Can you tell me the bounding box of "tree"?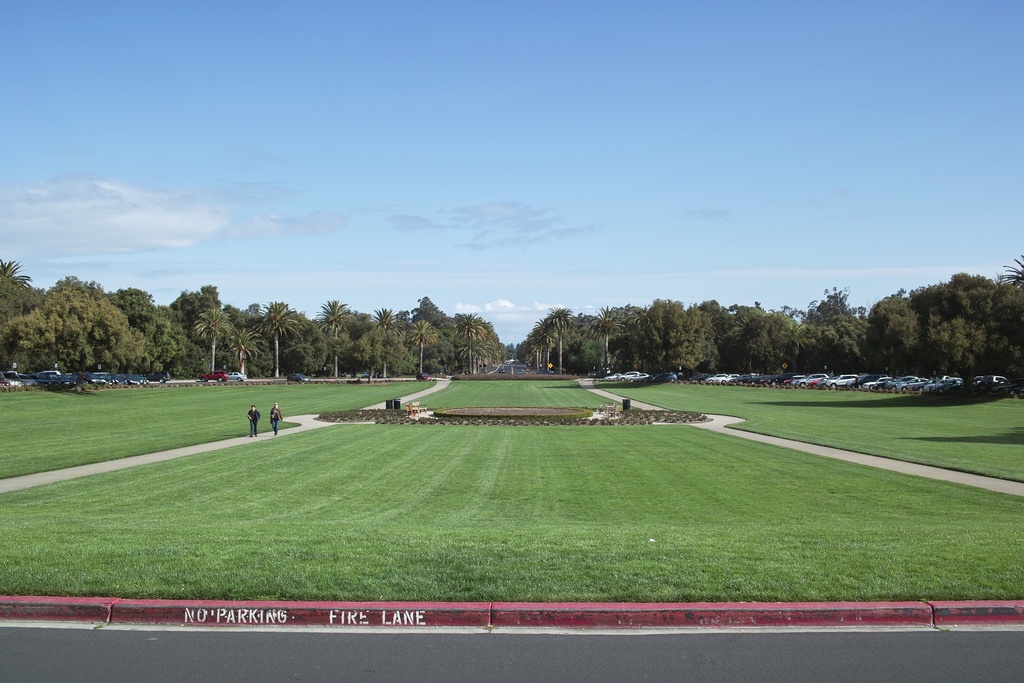
[5,247,163,380].
